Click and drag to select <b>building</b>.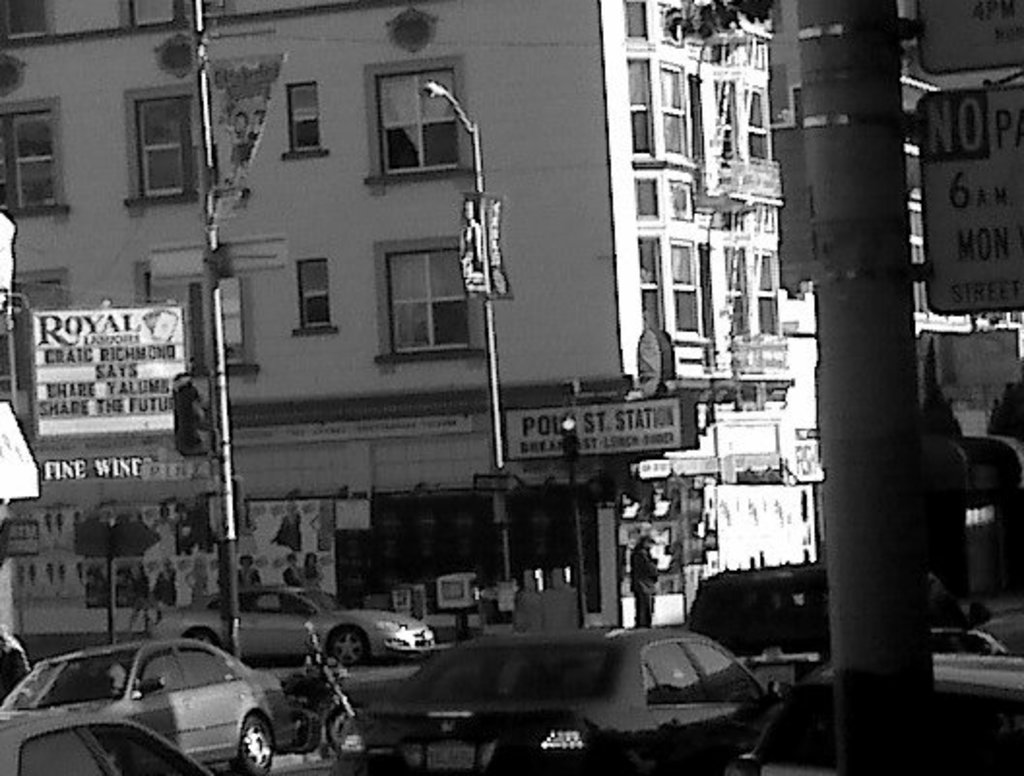
Selection: 0/0/816/619.
